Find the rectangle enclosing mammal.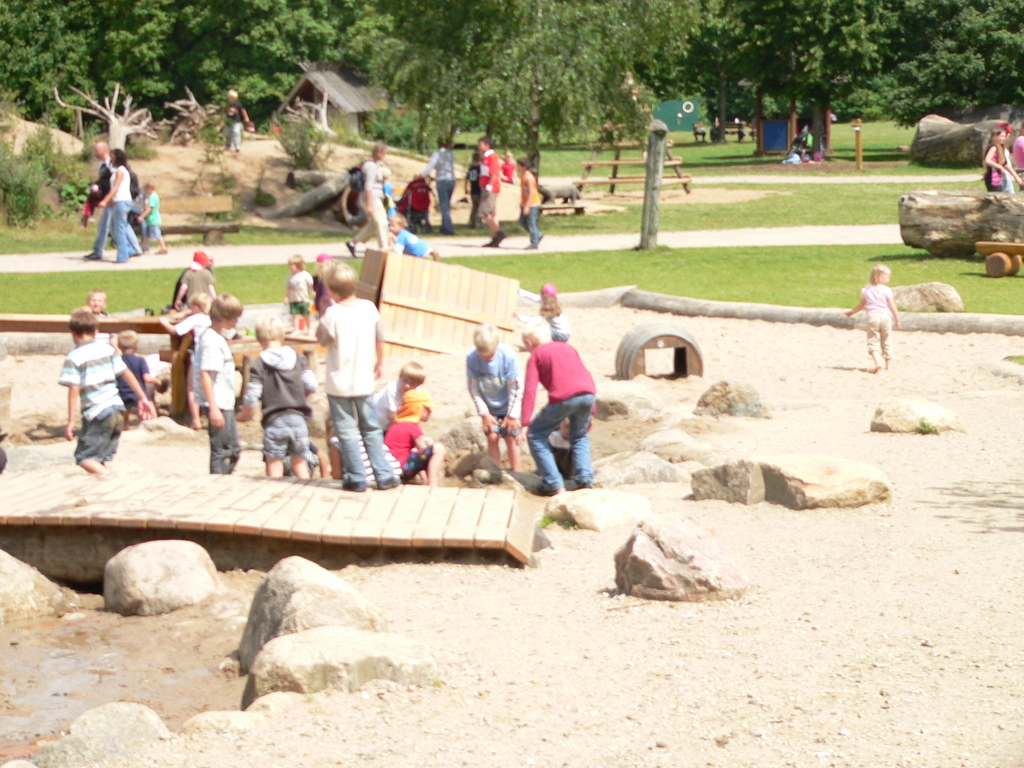
l=319, t=257, r=412, b=491.
